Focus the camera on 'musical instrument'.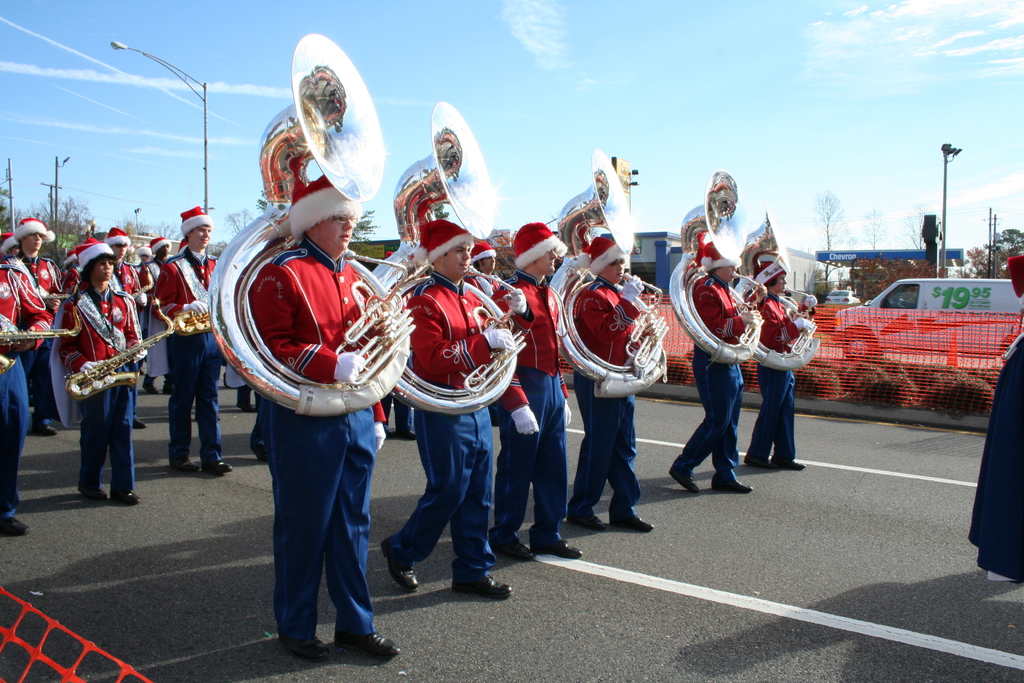
Focus region: 60 300 175 395.
